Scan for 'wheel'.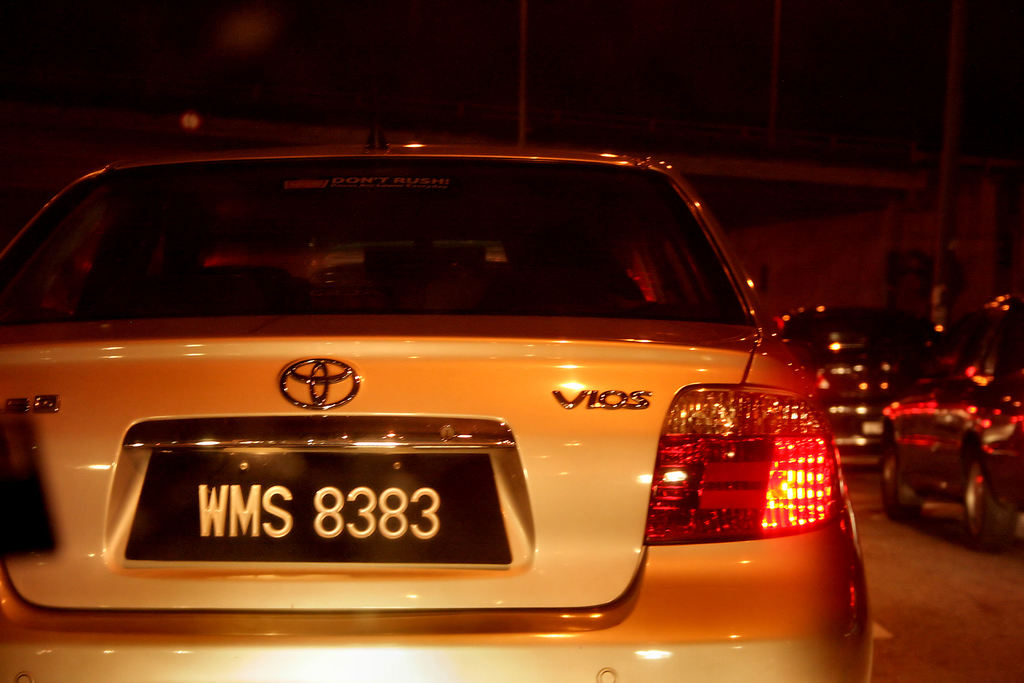
Scan result: left=881, top=437, right=924, bottom=518.
